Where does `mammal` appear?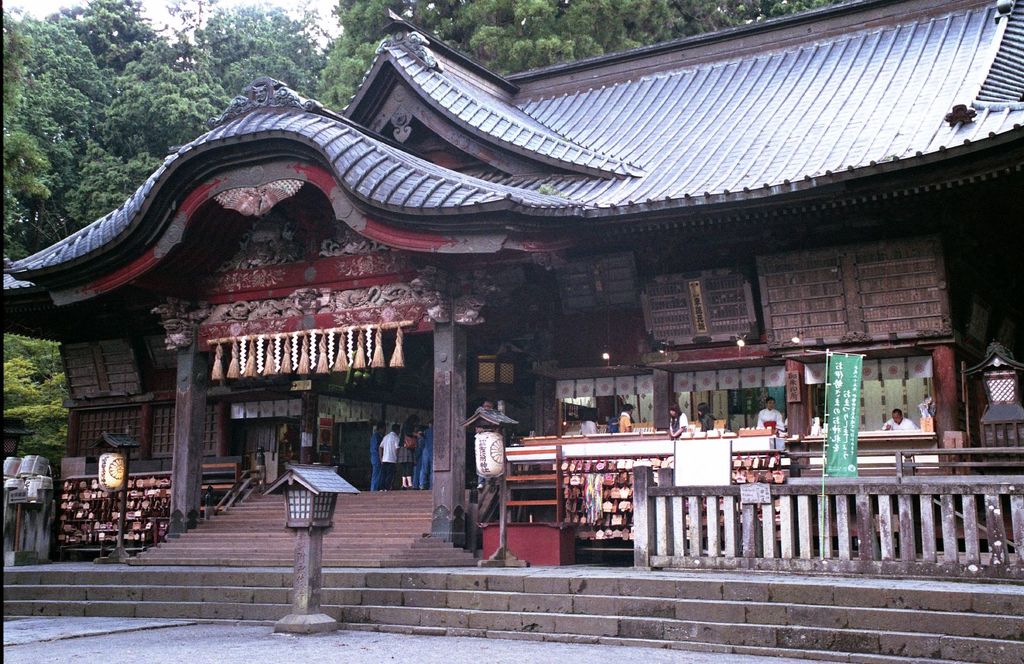
Appears at <bbox>755, 396, 783, 436</bbox>.
